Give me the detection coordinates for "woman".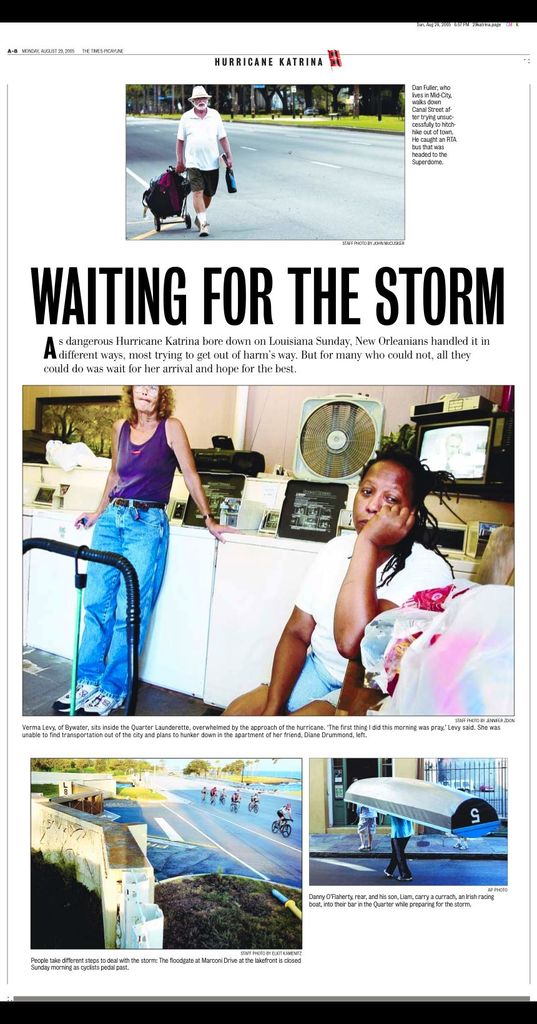
220/454/453/716.
